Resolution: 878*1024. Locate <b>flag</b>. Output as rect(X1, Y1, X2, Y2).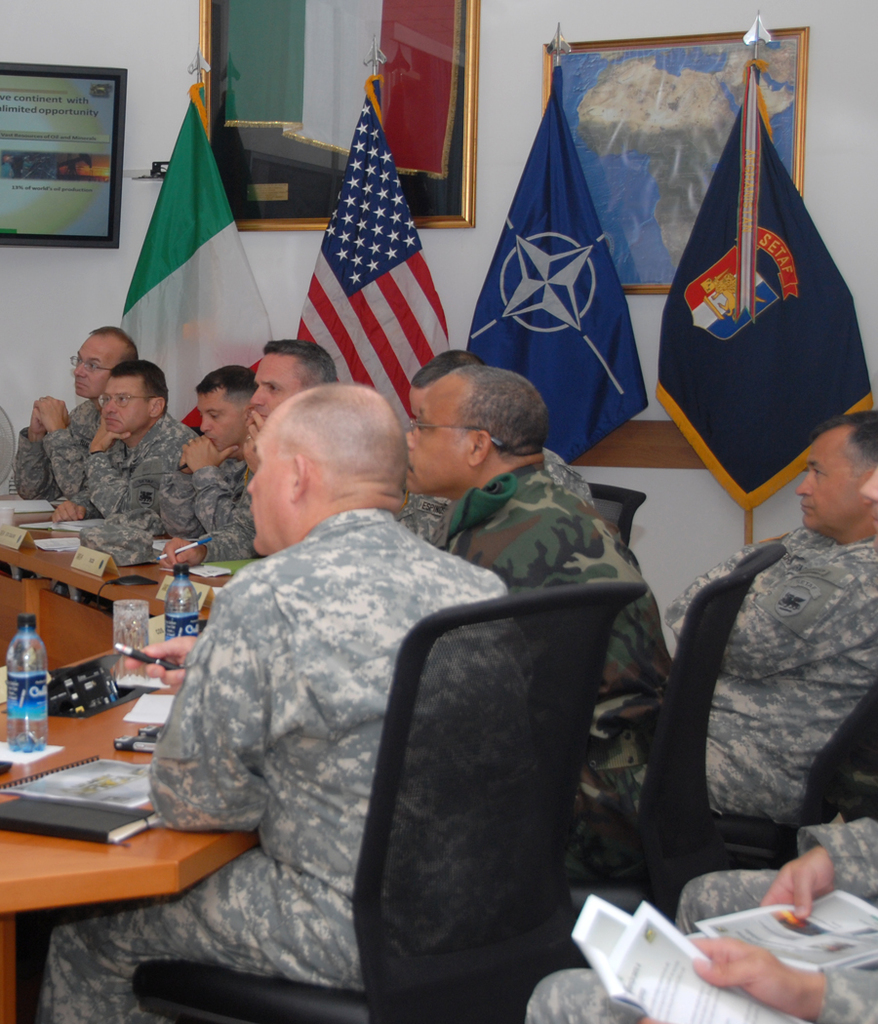
rect(102, 85, 270, 449).
